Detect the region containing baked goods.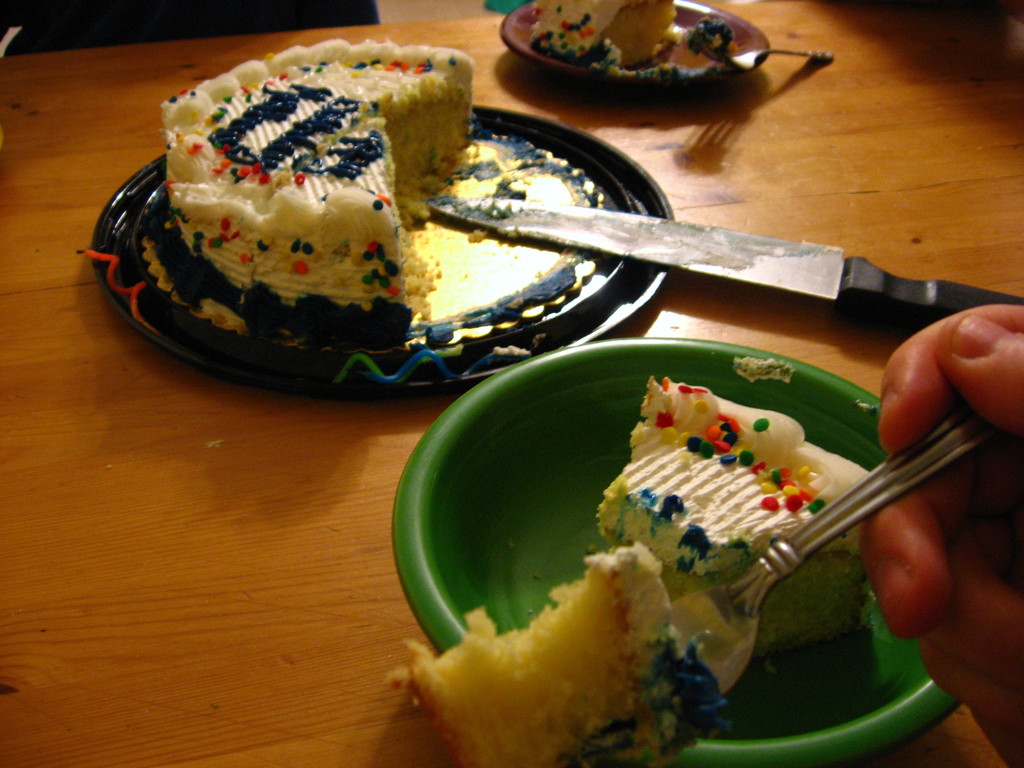
x1=386, y1=538, x2=730, y2=767.
